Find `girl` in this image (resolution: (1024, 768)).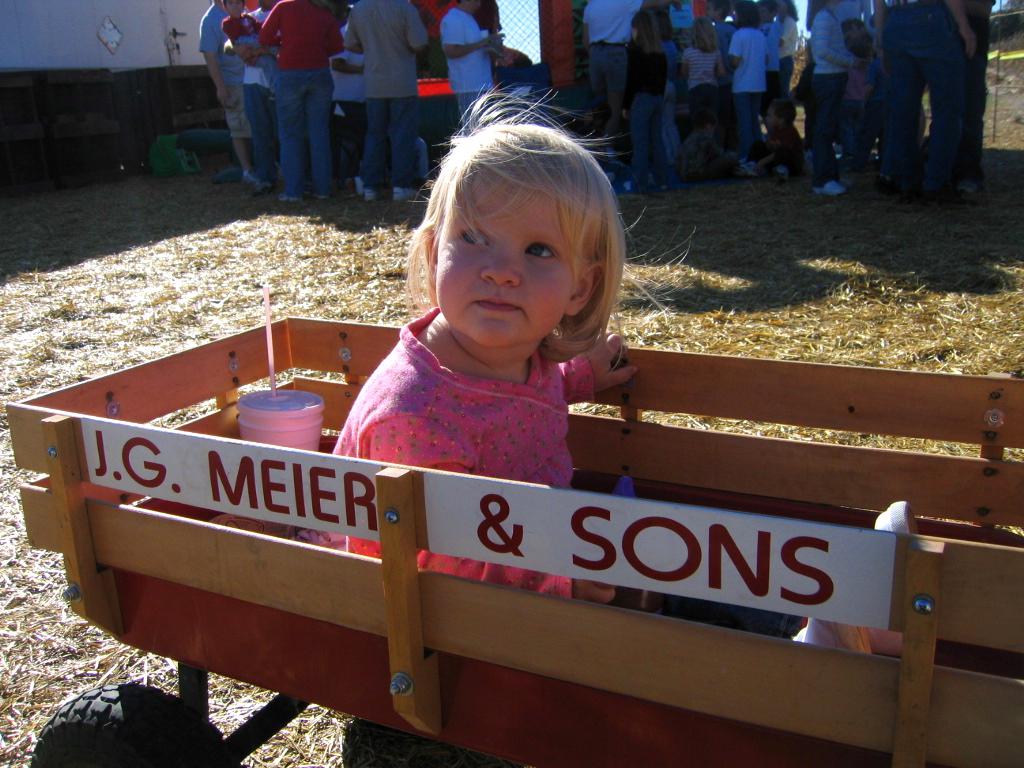
locate(680, 20, 733, 148).
